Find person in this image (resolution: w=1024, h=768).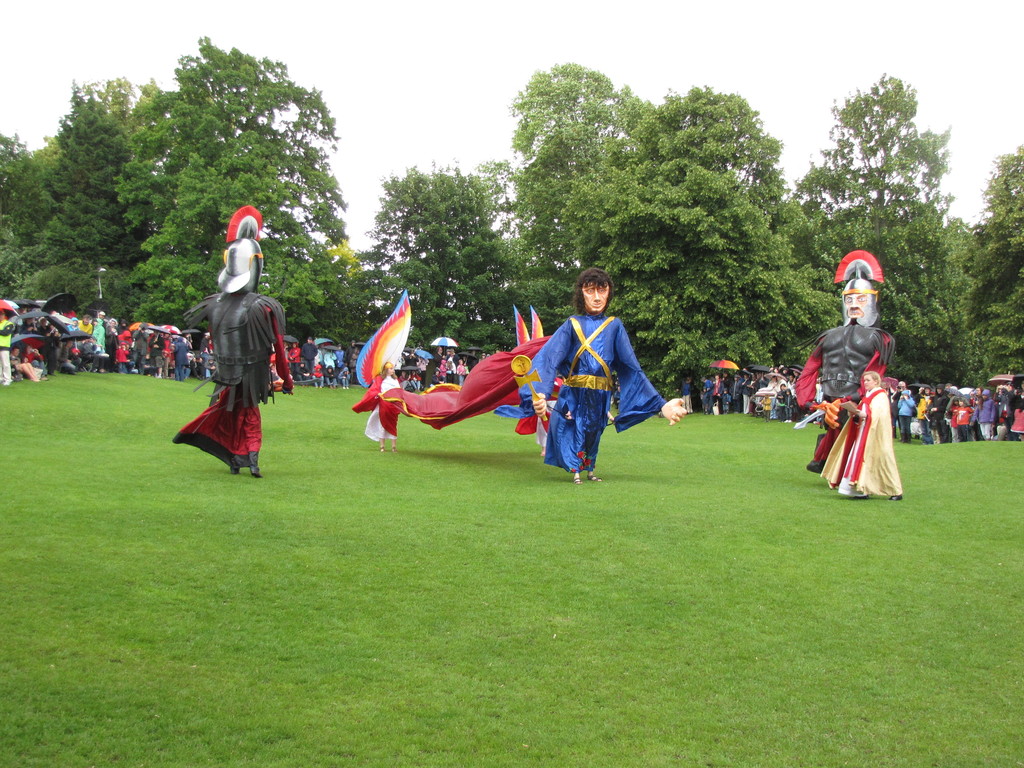
(294, 361, 310, 383).
